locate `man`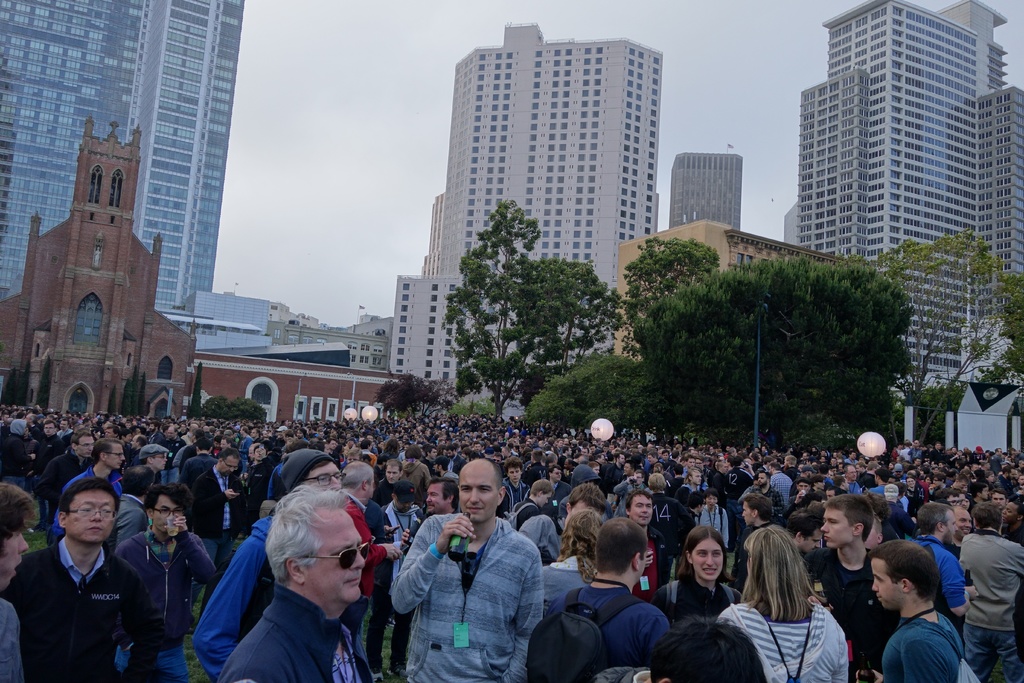
BBox(821, 454, 824, 454)
